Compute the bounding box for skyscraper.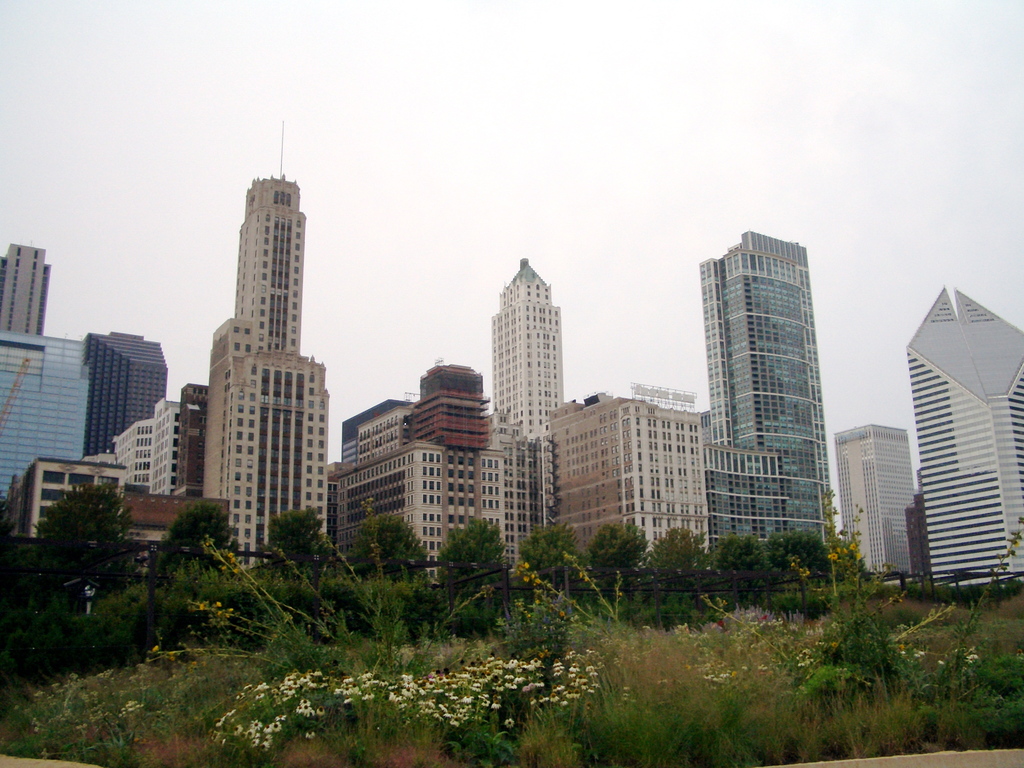
locate(903, 285, 1023, 592).
